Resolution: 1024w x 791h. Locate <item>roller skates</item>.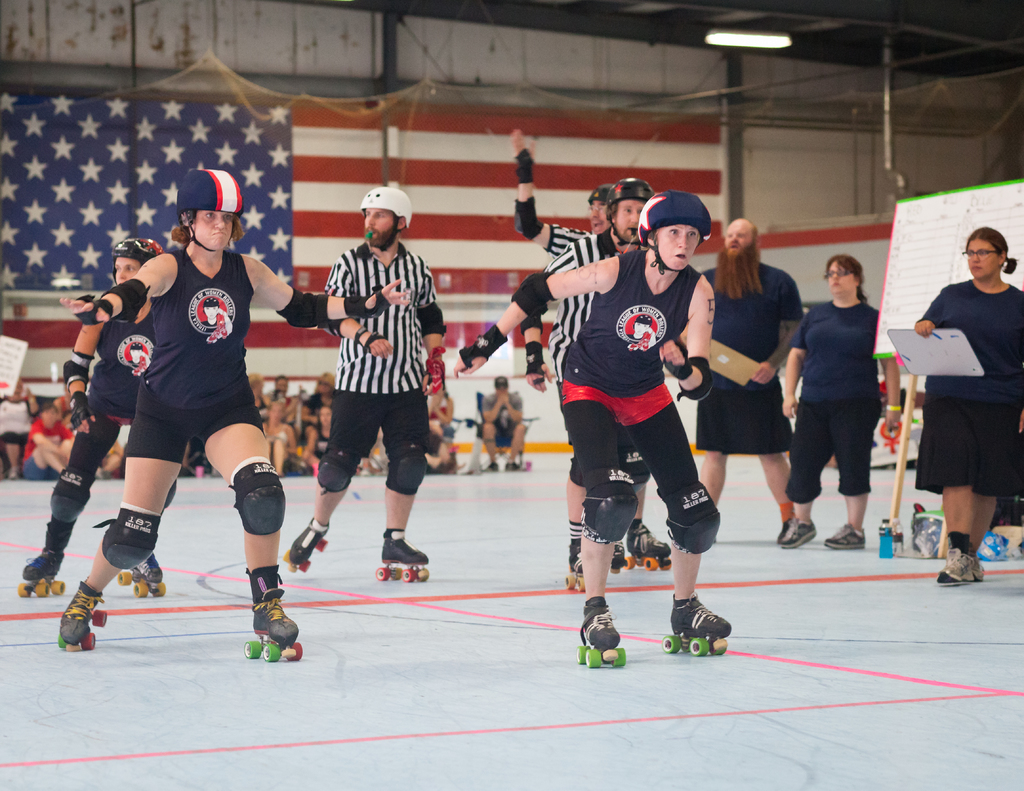
[626,520,672,569].
